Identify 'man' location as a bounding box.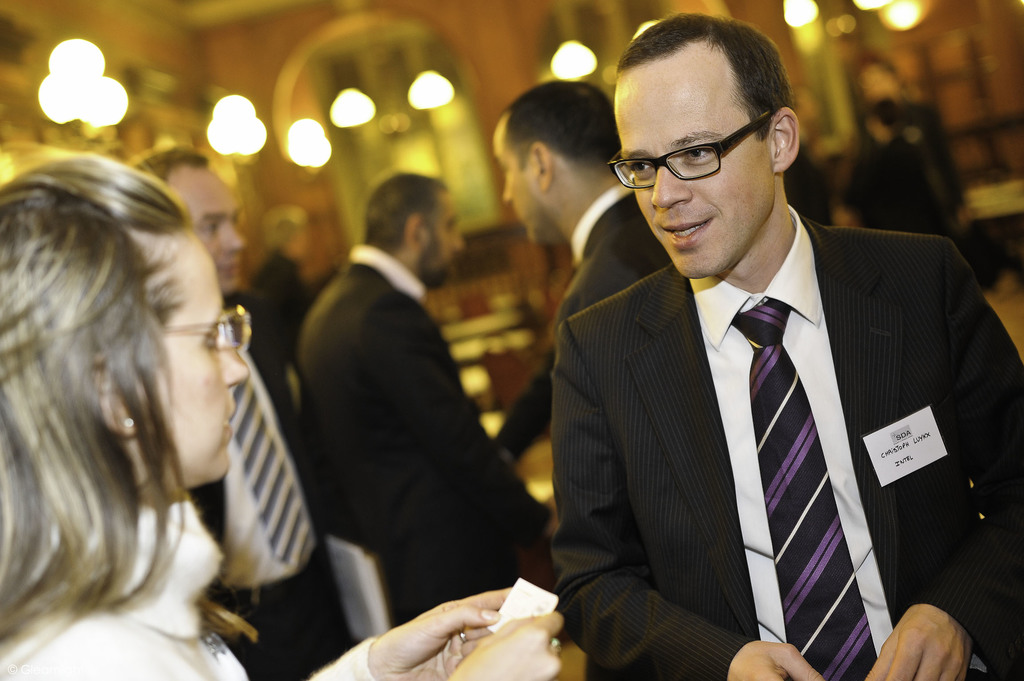
(132, 138, 366, 680).
